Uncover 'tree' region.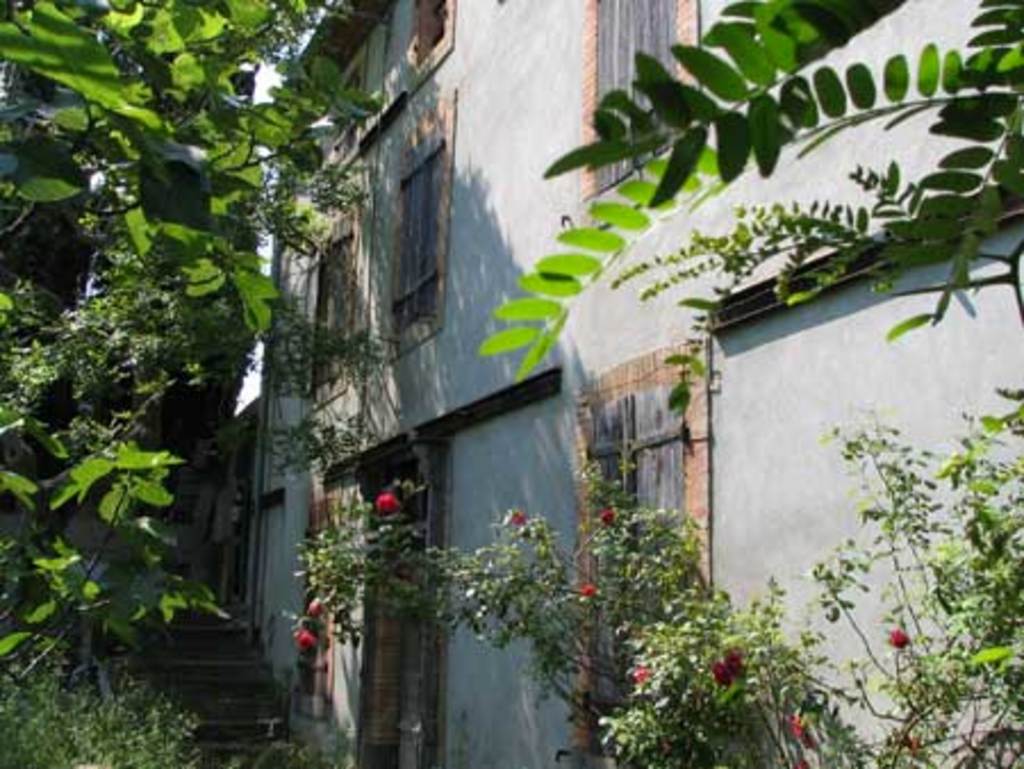
Uncovered: (x1=485, y1=0, x2=1022, y2=355).
